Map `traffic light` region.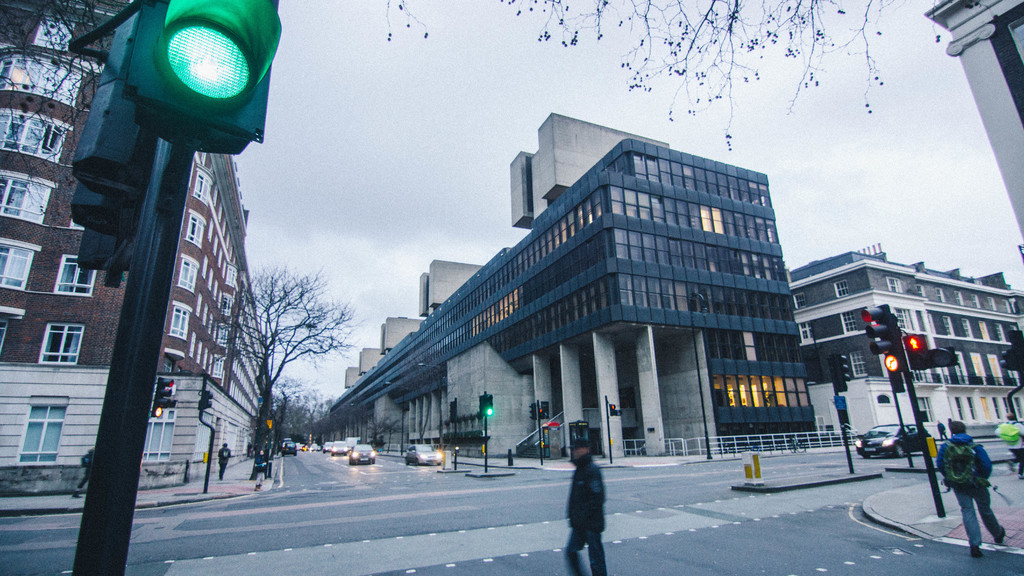
Mapped to [x1=1000, y1=349, x2=1014, y2=370].
